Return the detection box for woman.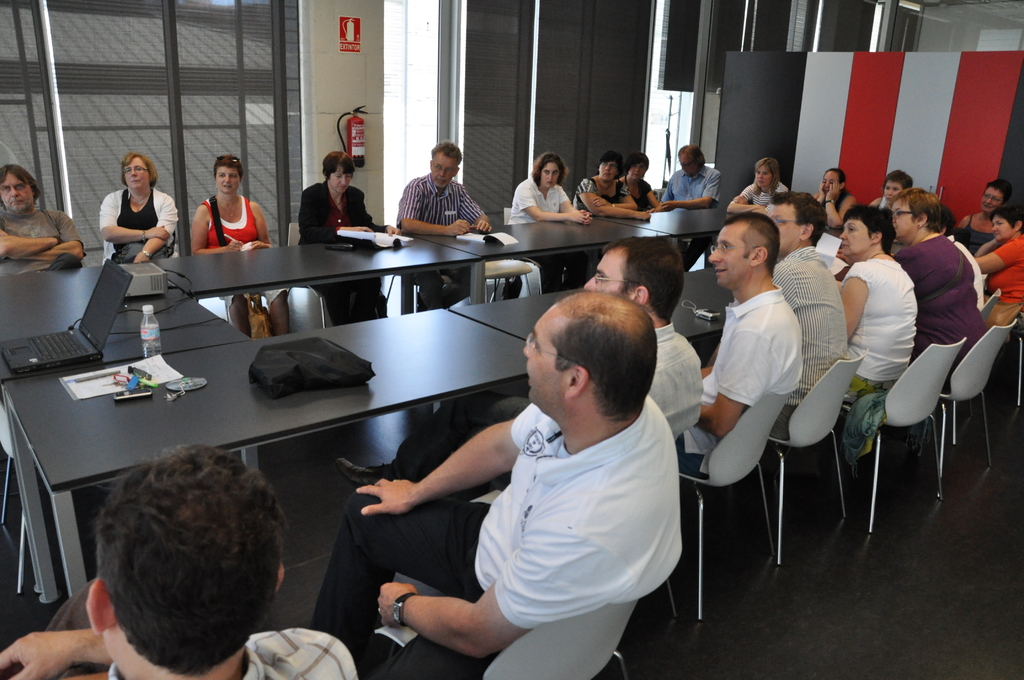
509 149 591 224.
